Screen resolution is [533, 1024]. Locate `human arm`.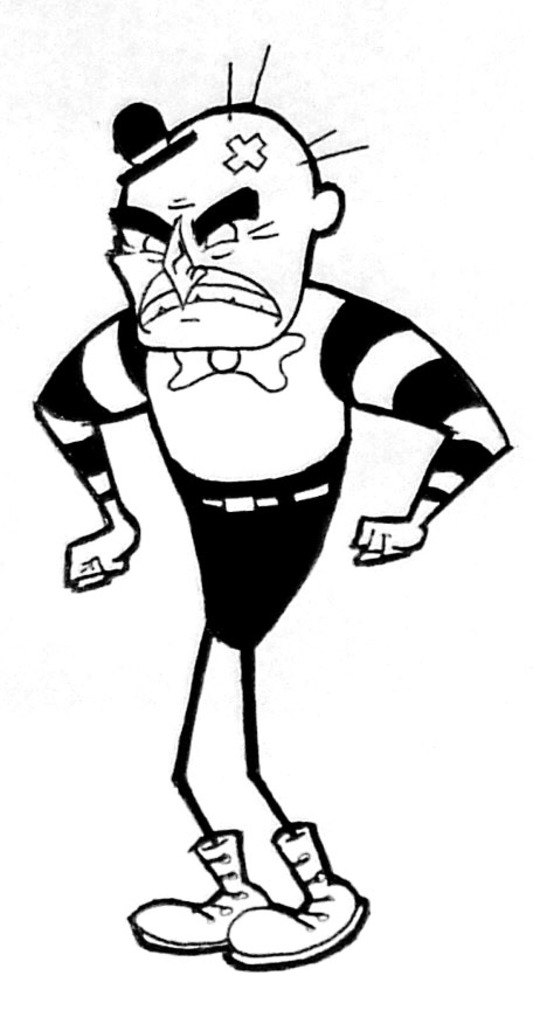
(326,296,508,572).
